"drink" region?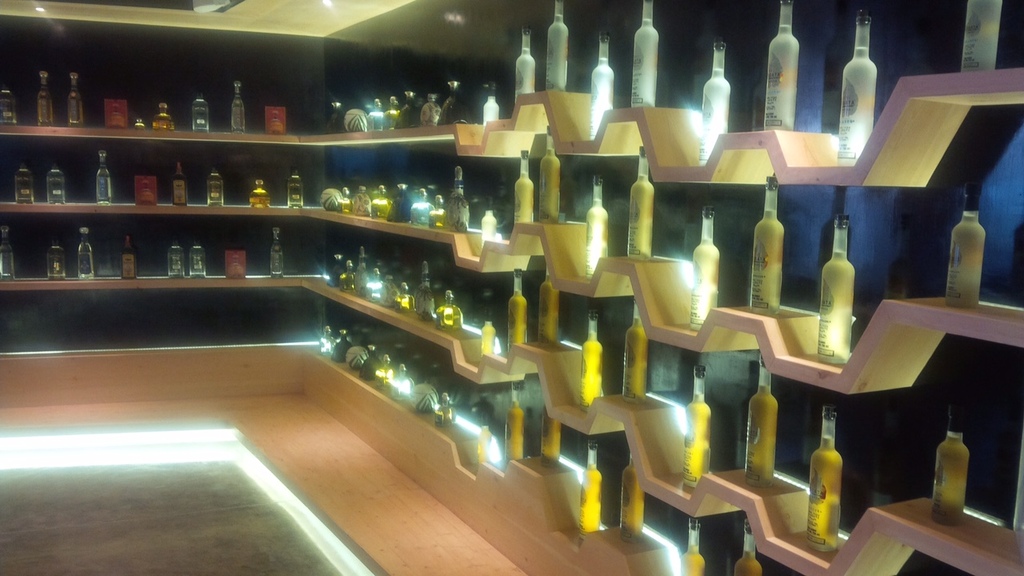
{"x1": 206, "y1": 163, "x2": 224, "y2": 204}
